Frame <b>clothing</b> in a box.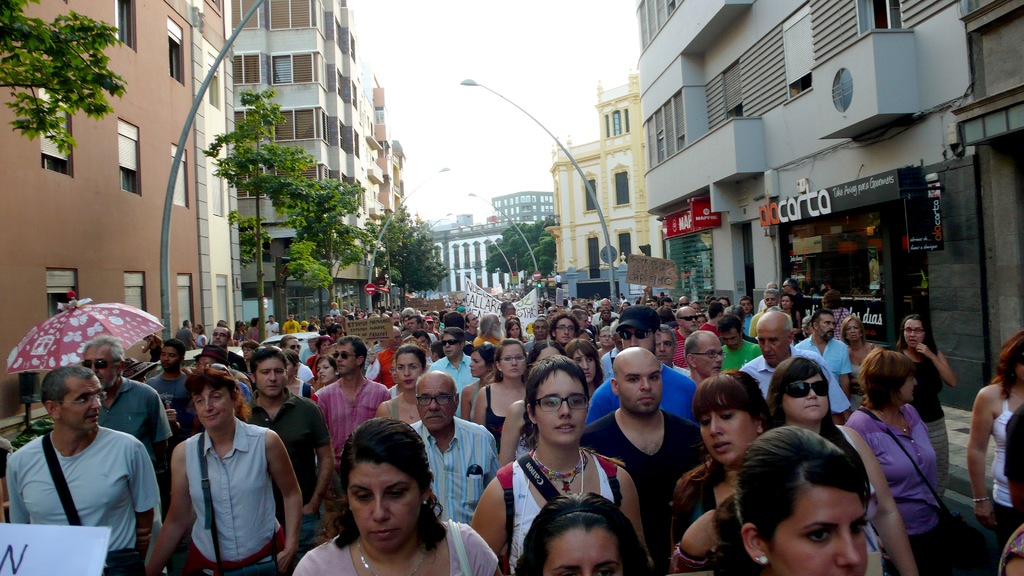
bbox=[292, 518, 498, 575].
